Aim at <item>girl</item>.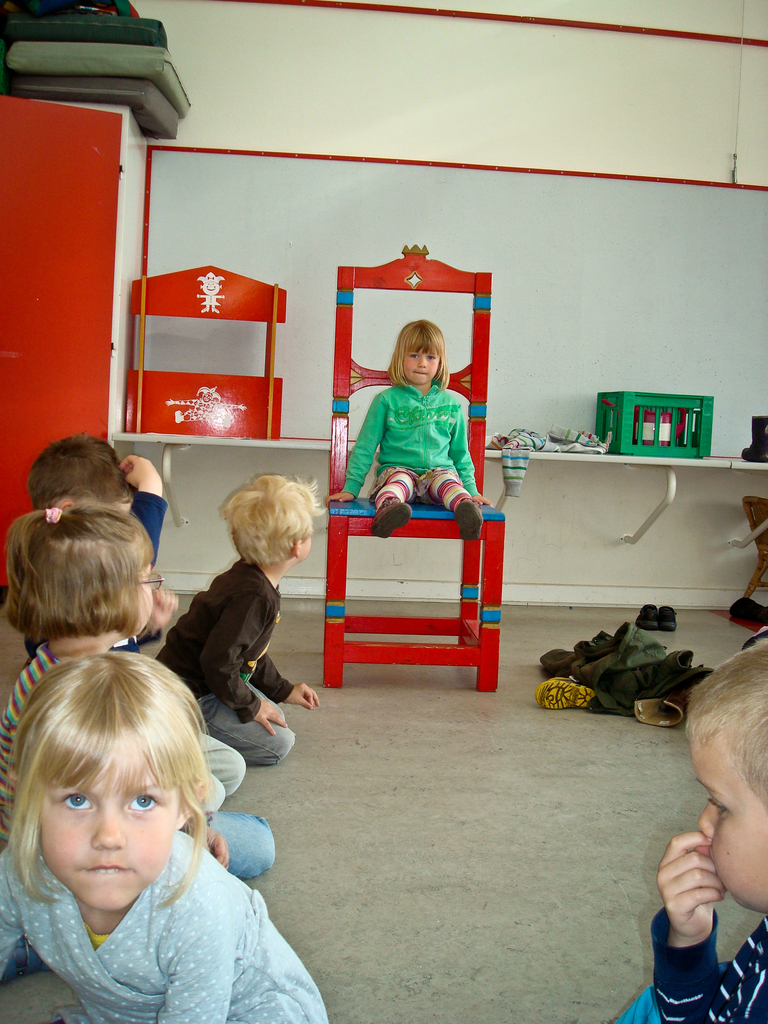
Aimed at [left=0, top=503, right=270, bottom=877].
